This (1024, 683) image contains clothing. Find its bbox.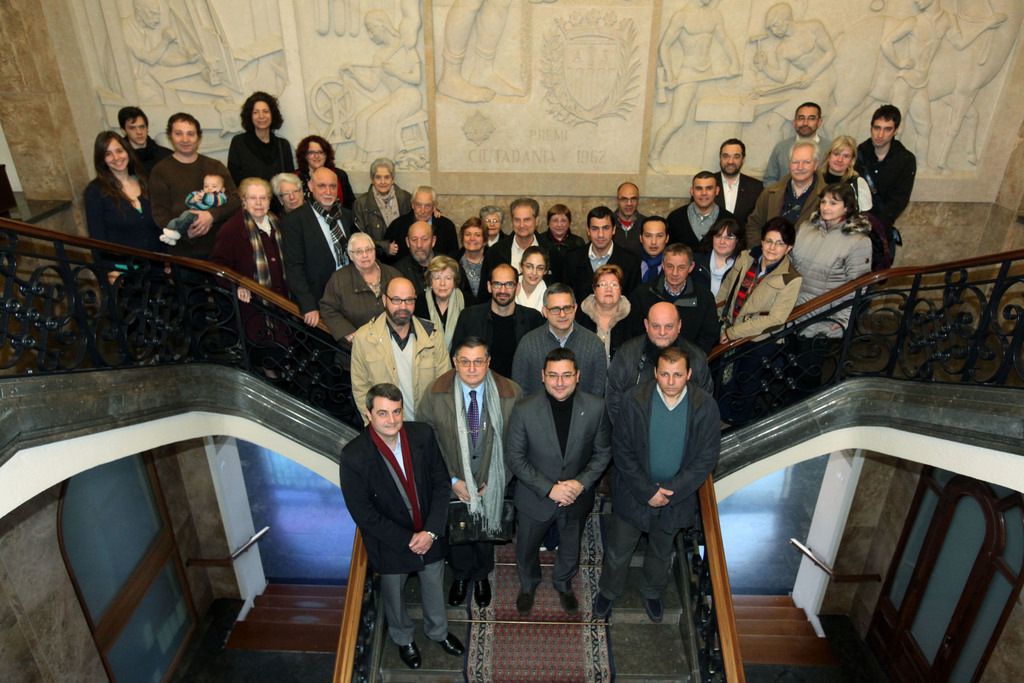
615:243:680:323.
